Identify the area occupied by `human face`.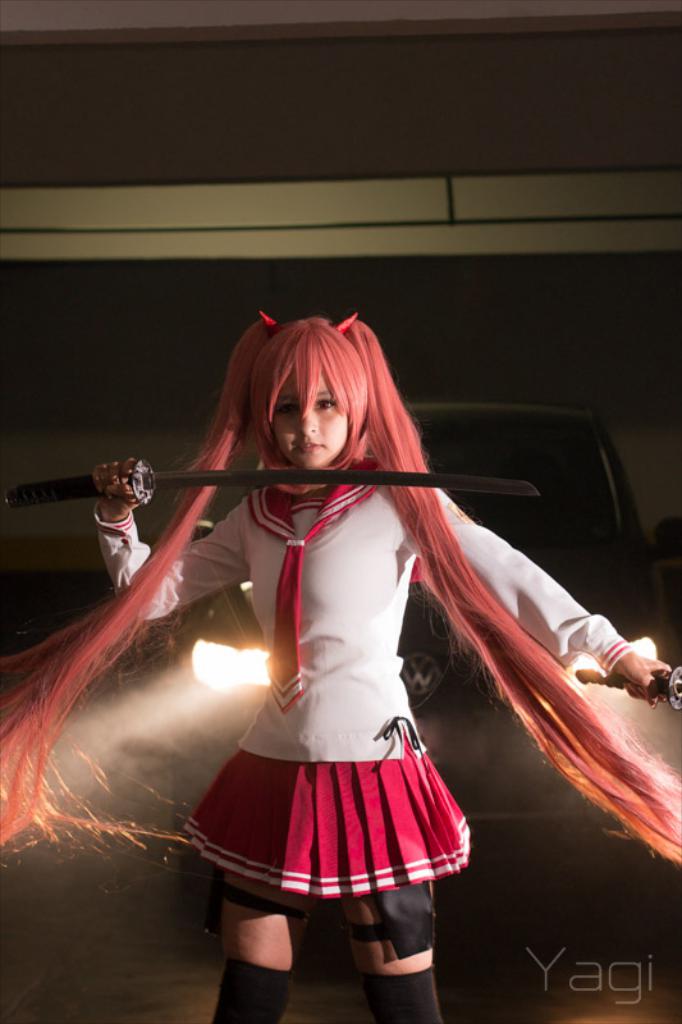
Area: 270,360,342,457.
